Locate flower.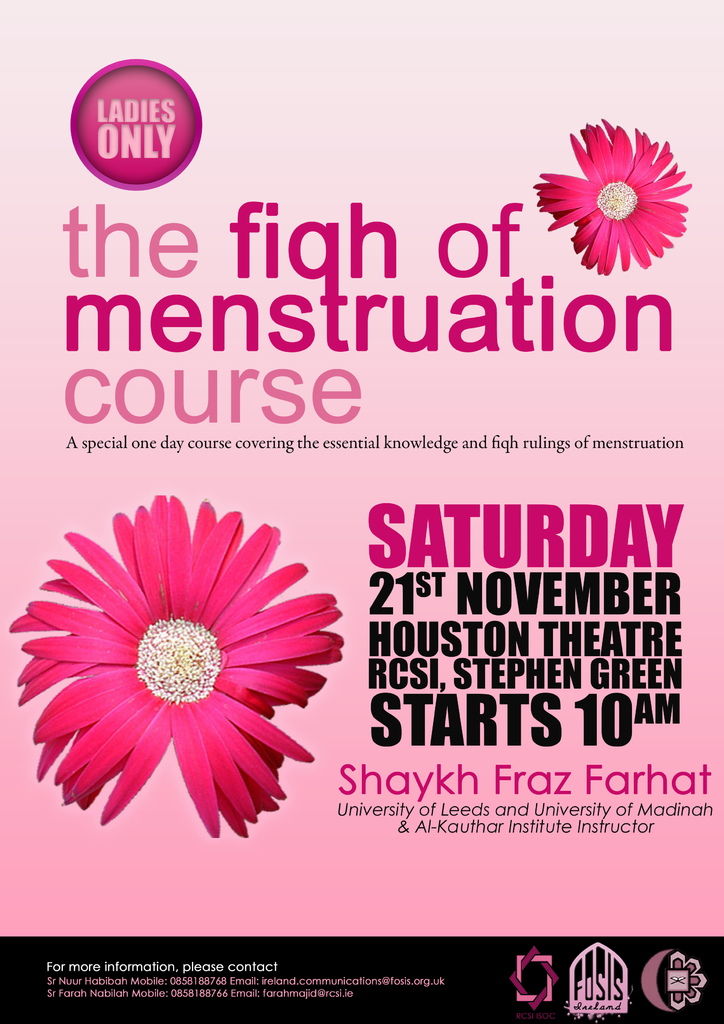
Bounding box: (x1=531, y1=116, x2=690, y2=277).
